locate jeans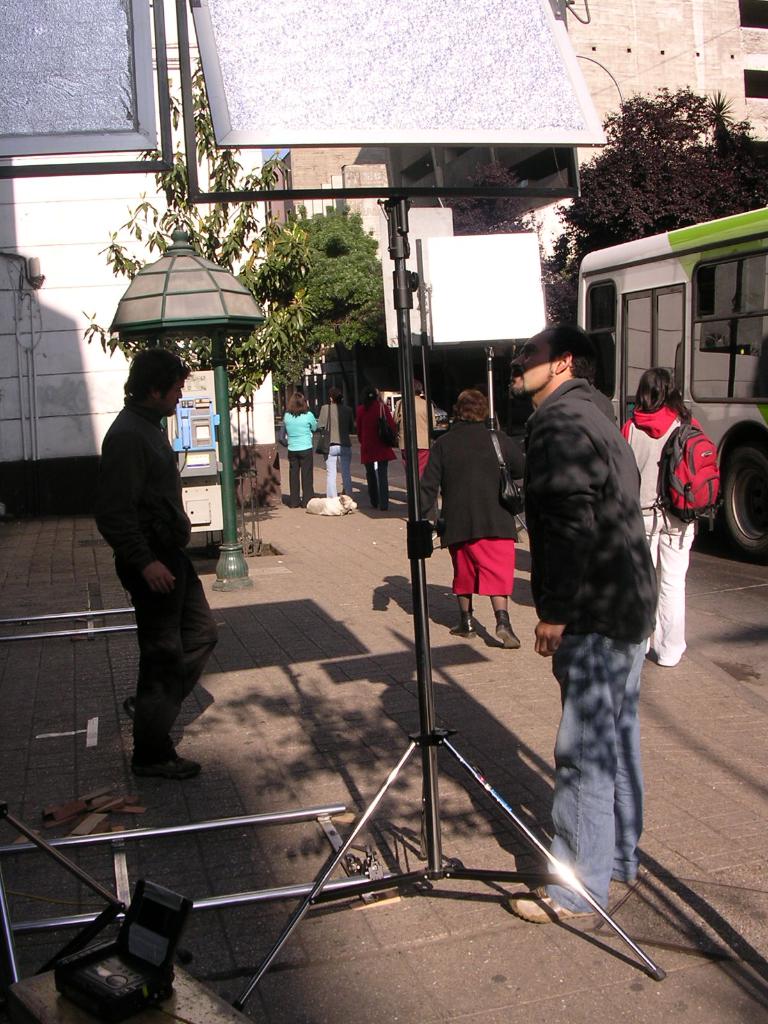
region(642, 510, 685, 660)
